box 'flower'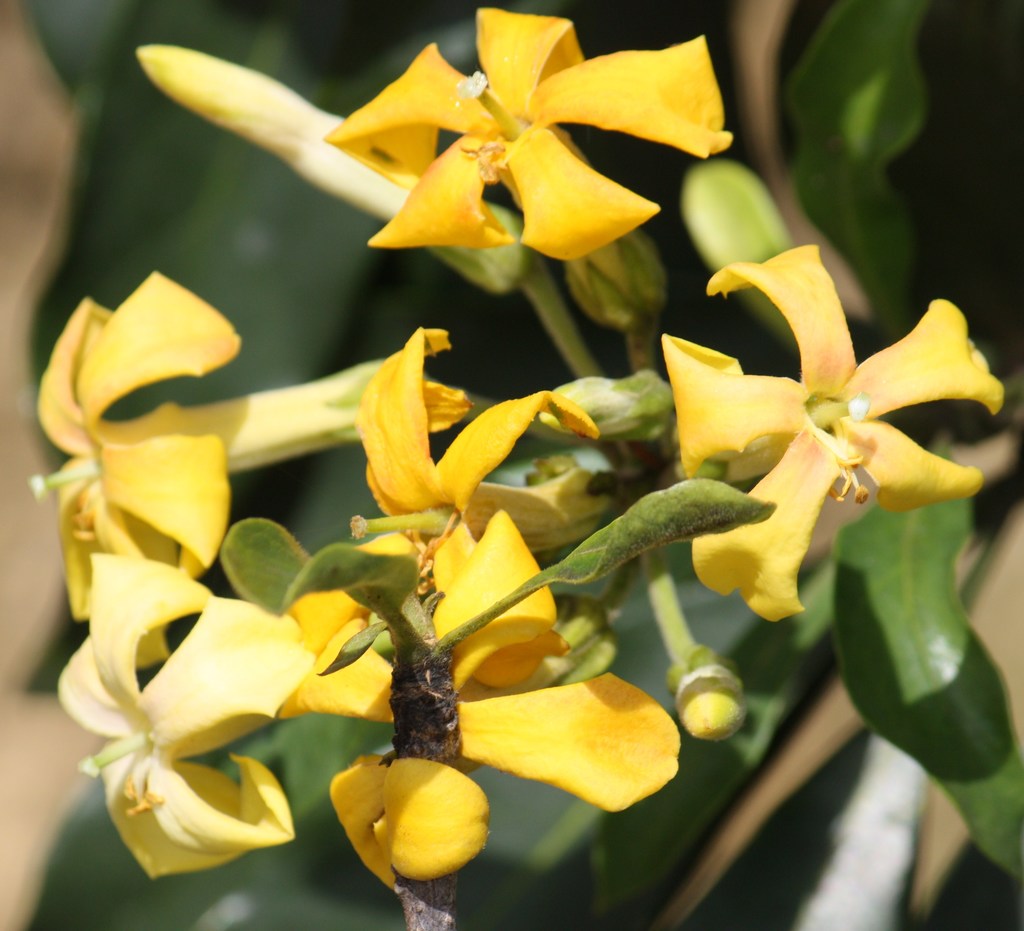
26/266/447/668
